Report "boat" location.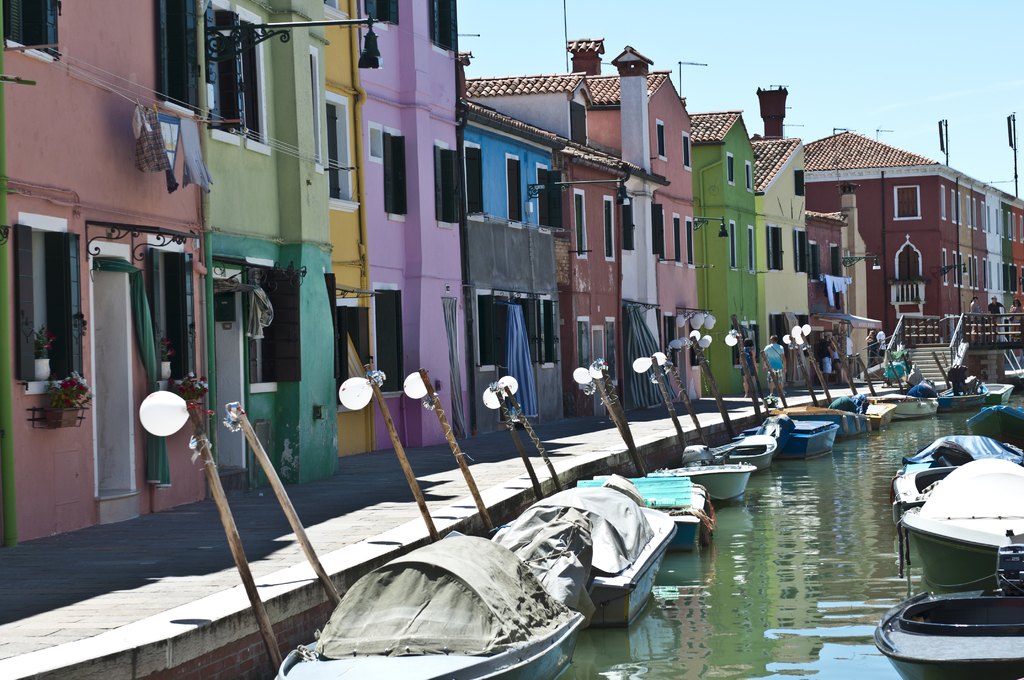
Report: (x1=577, y1=473, x2=701, y2=547).
